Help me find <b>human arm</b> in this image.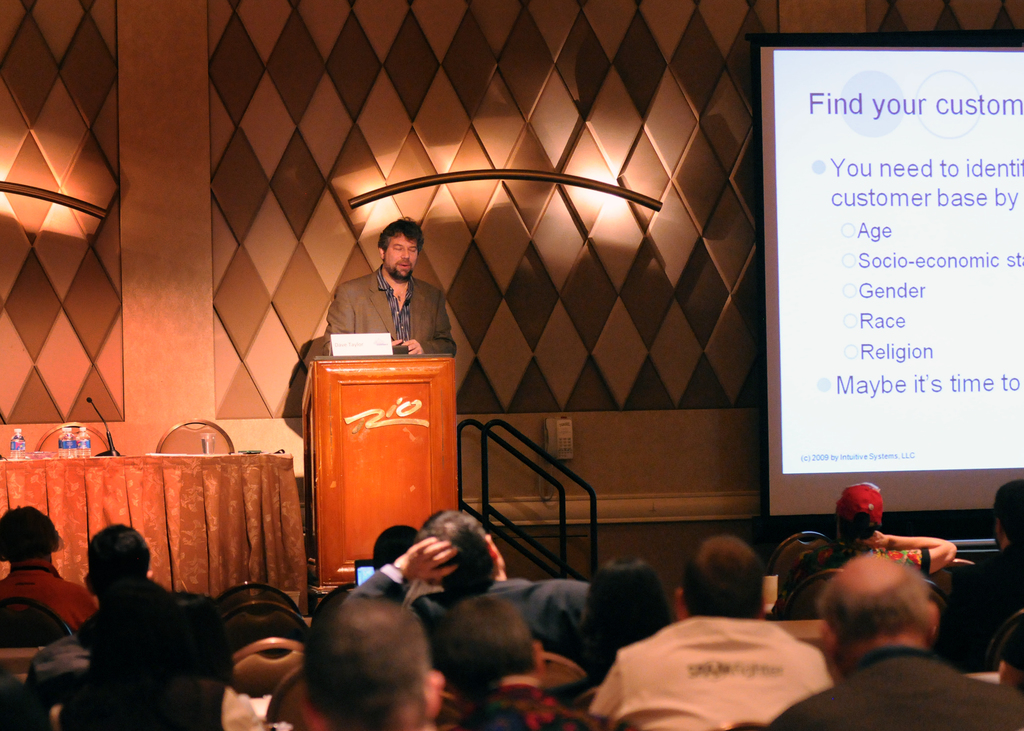
Found it: pyautogui.locateOnScreen(404, 291, 456, 355).
